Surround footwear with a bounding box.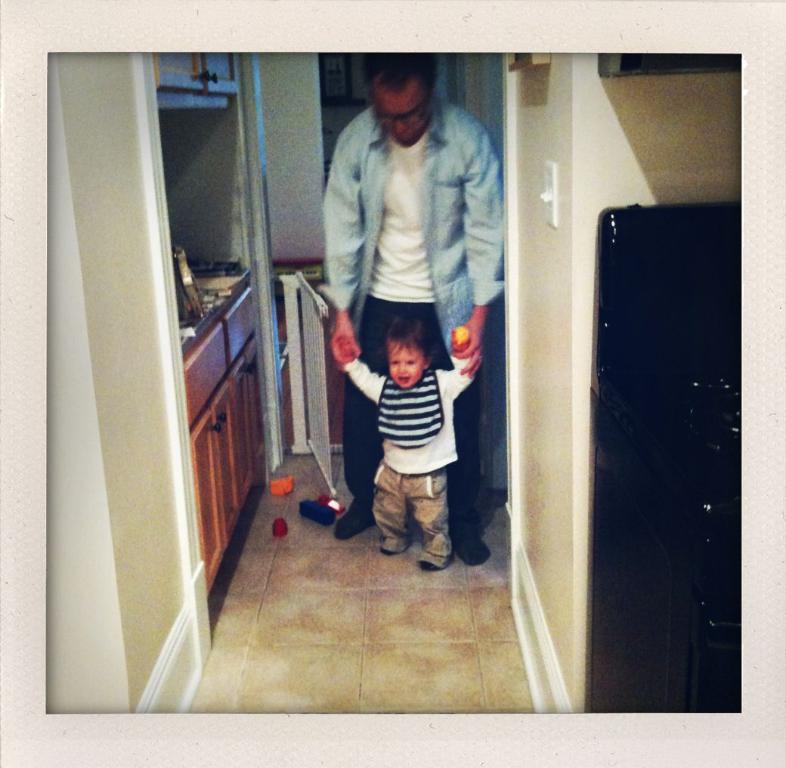
<box>458,532,490,565</box>.
